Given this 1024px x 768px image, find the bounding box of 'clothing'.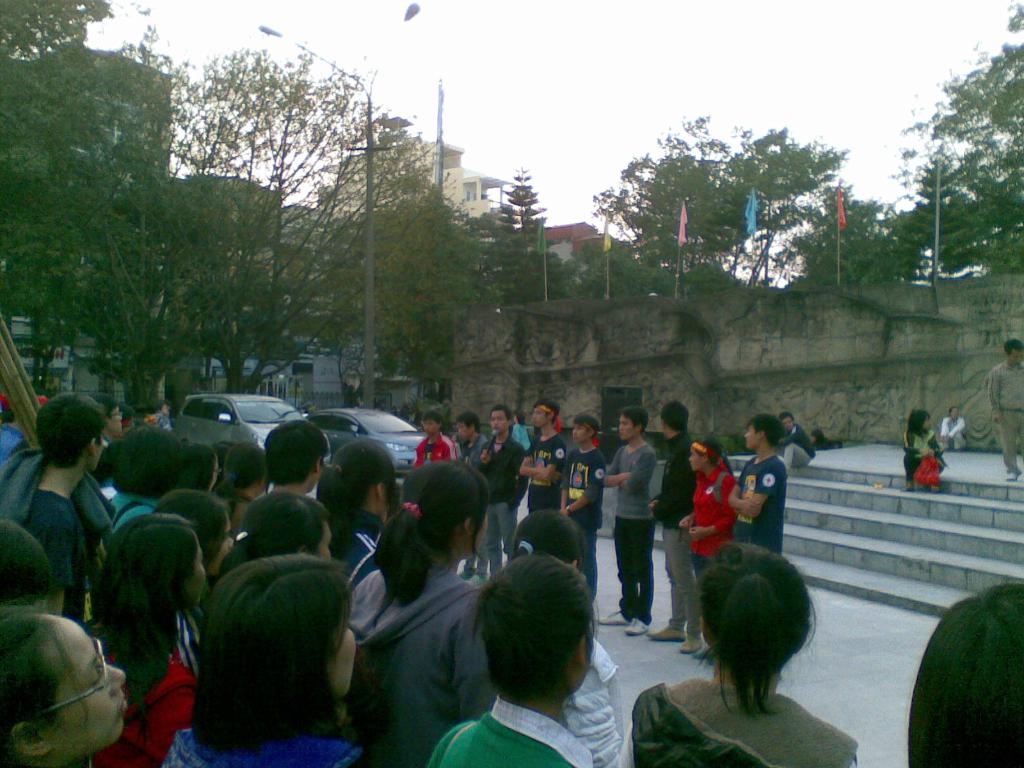
bbox(563, 444, 604, 602).
